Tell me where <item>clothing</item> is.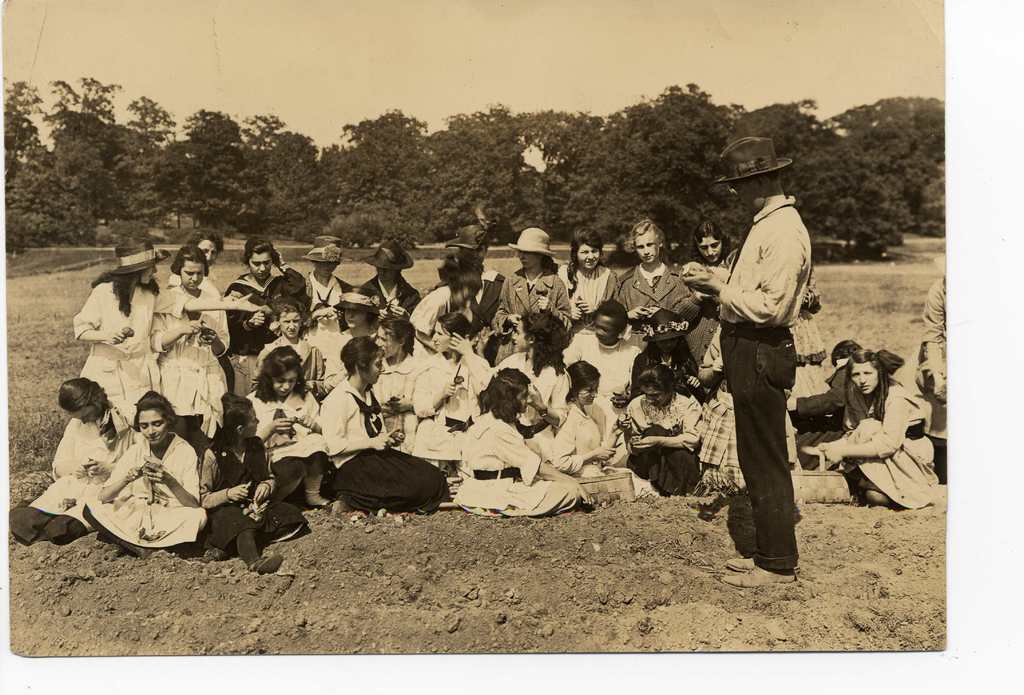
<item>clothing</item> is at 683:256:740:367.
